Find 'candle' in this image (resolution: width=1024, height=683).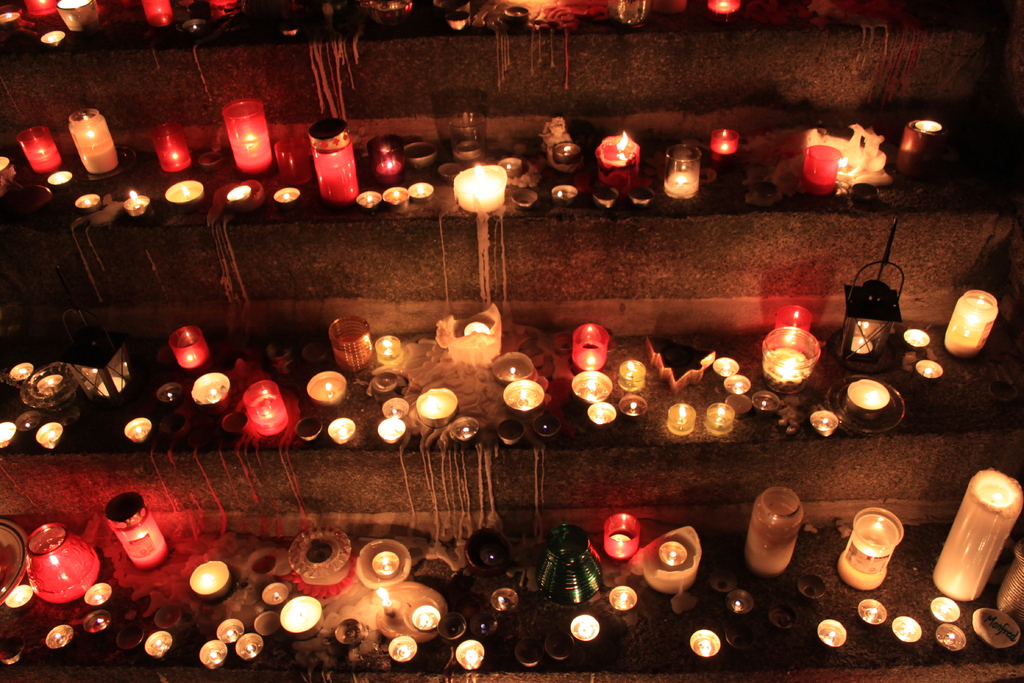
[498, 419, 523, 444].
